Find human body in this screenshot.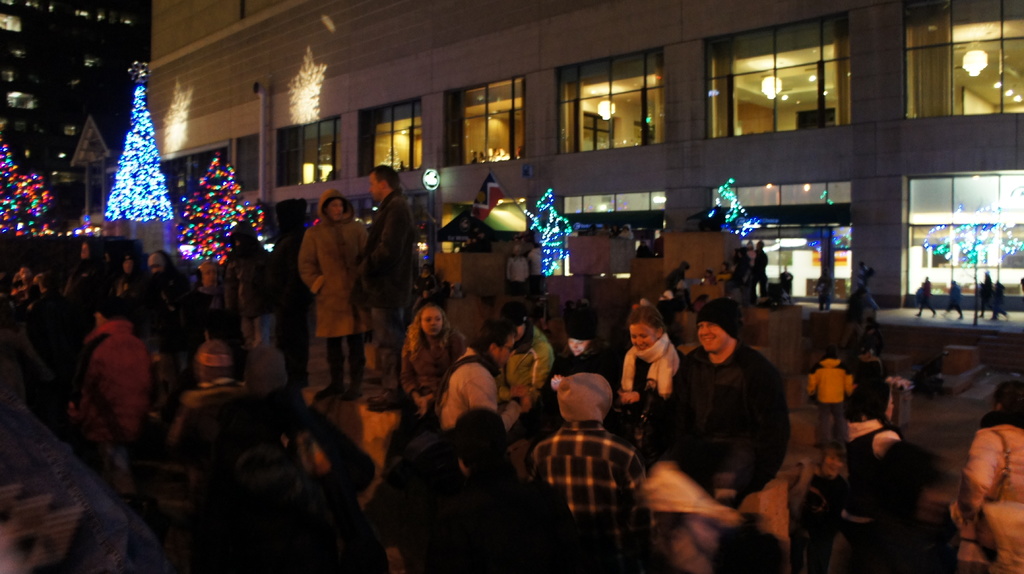
The bounding box for human body is left=483, top=299, right=559, bottom=439.
